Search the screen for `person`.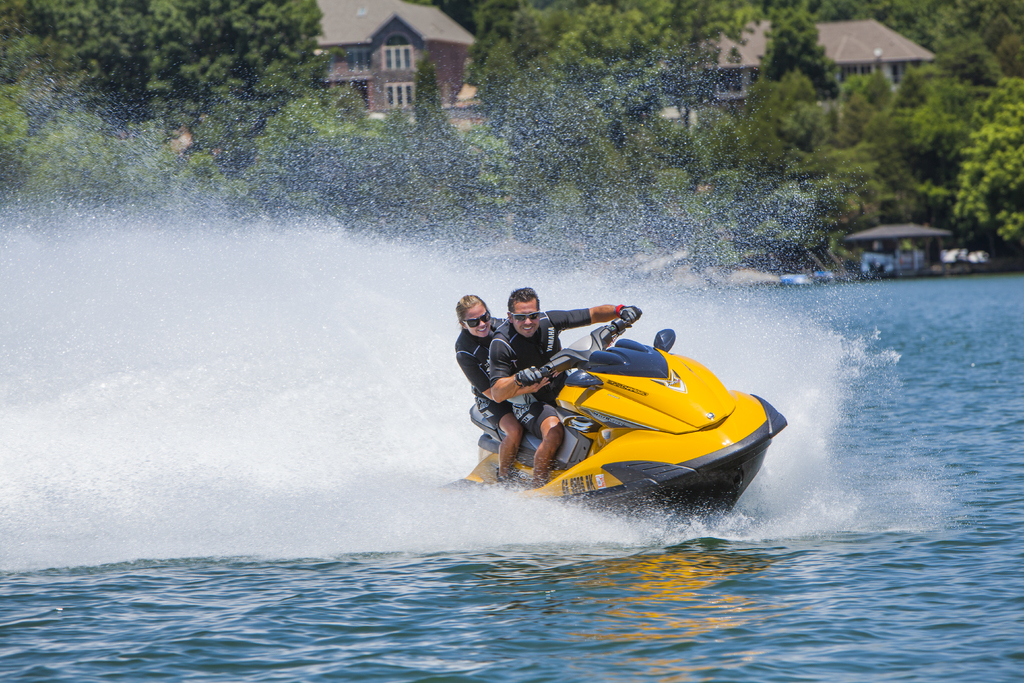
Found at [486, 284, 639, 488].
